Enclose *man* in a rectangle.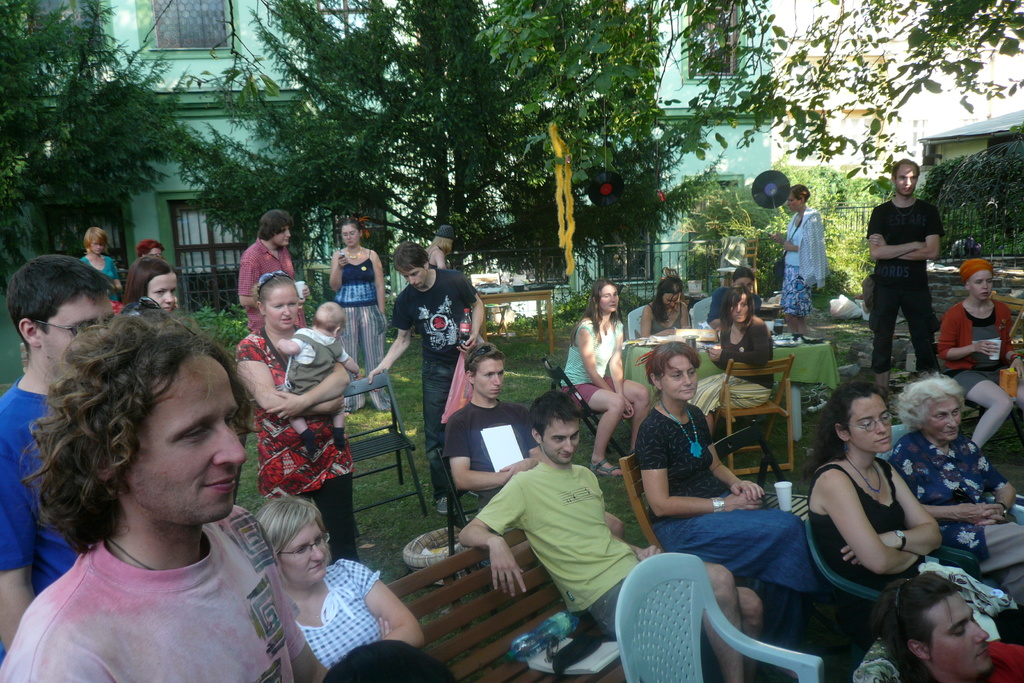
select_region(454, 394, 762, 682).
